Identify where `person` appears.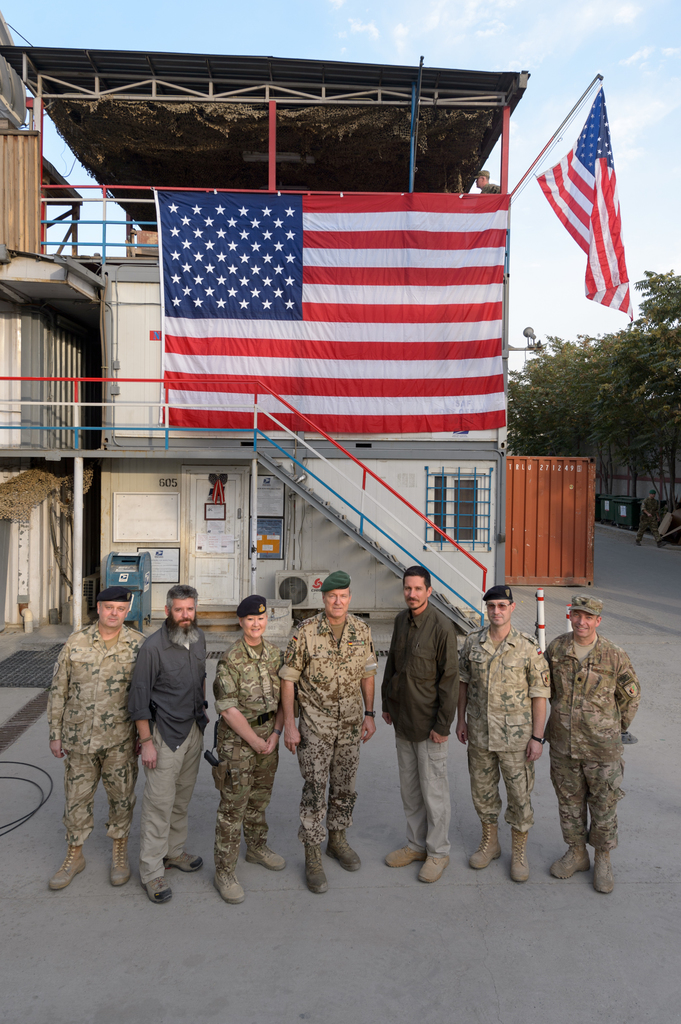
Appears at locate(117, 575, 207, 890).
